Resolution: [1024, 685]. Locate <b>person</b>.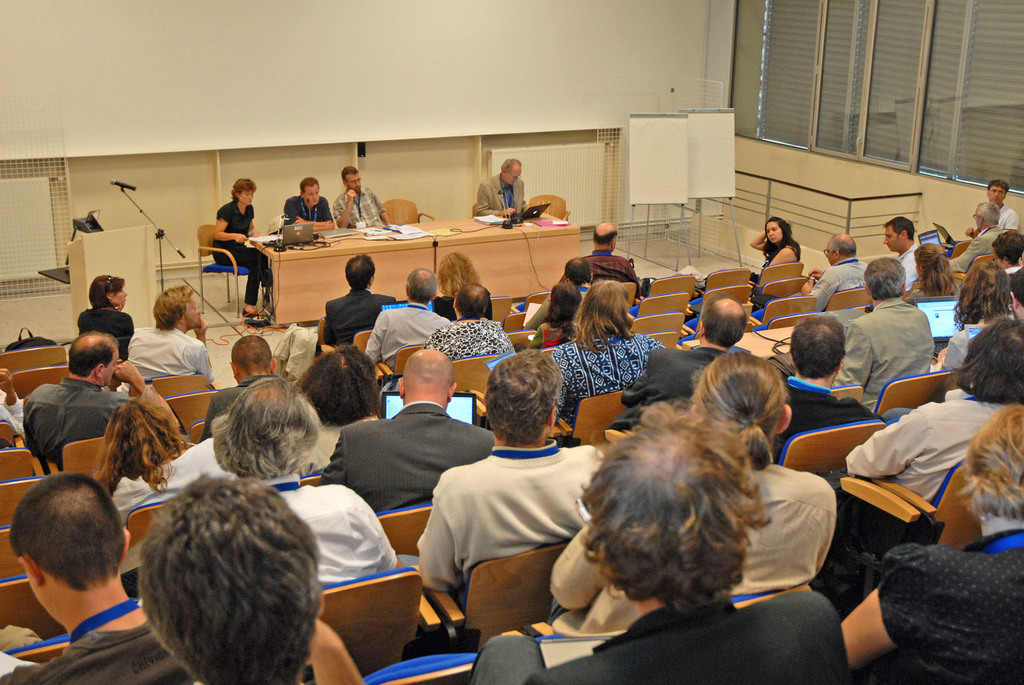
select_region(556, 353, 838, 640).
